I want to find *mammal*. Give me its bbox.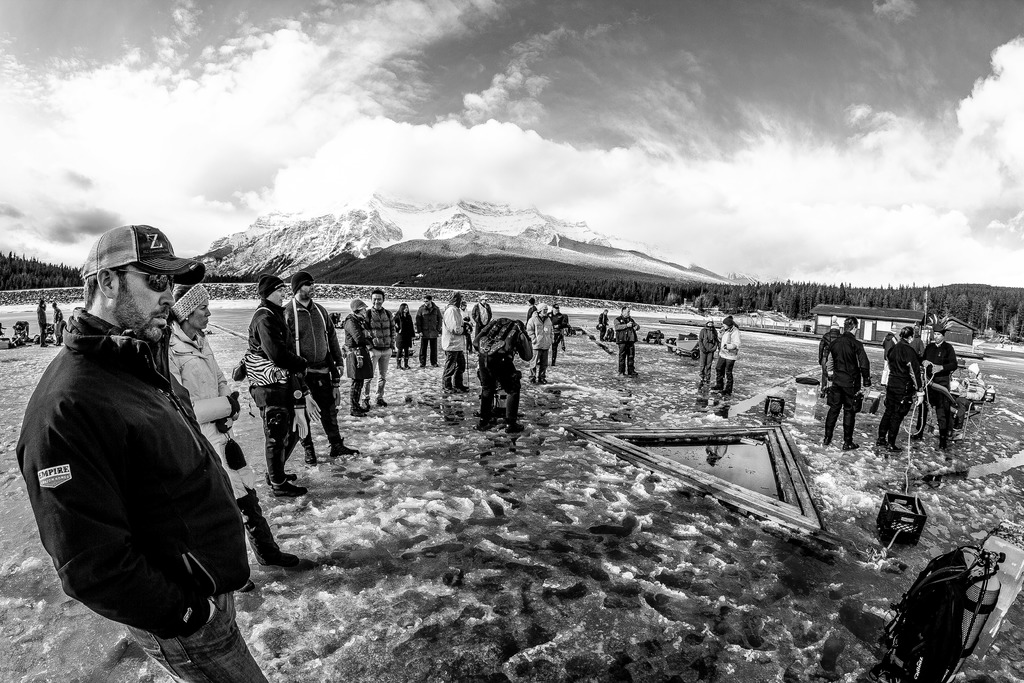
<bbox>921, 323, 959, 450</bbox>.
